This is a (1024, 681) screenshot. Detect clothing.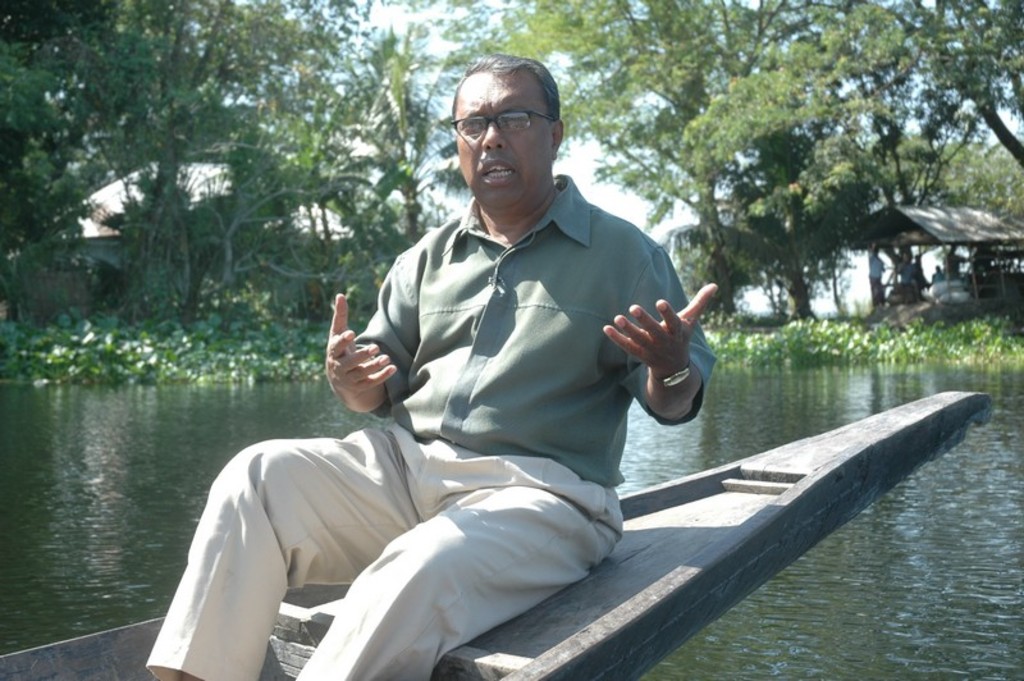
l=142, t=170, r=724, b=680.
